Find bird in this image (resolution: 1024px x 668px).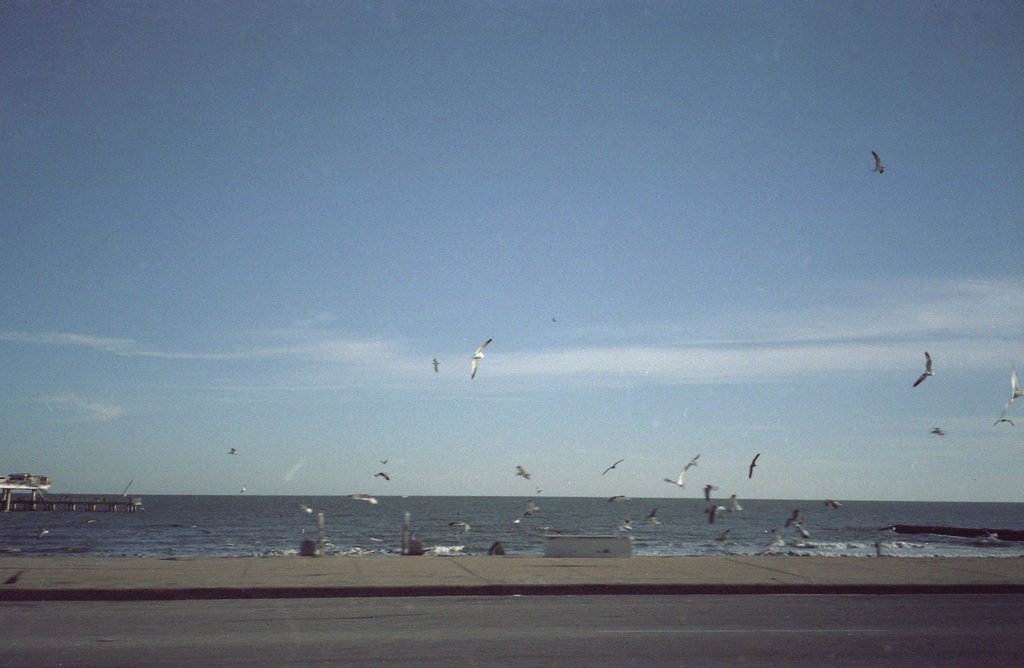
locate(822, 498, 844, 510).
